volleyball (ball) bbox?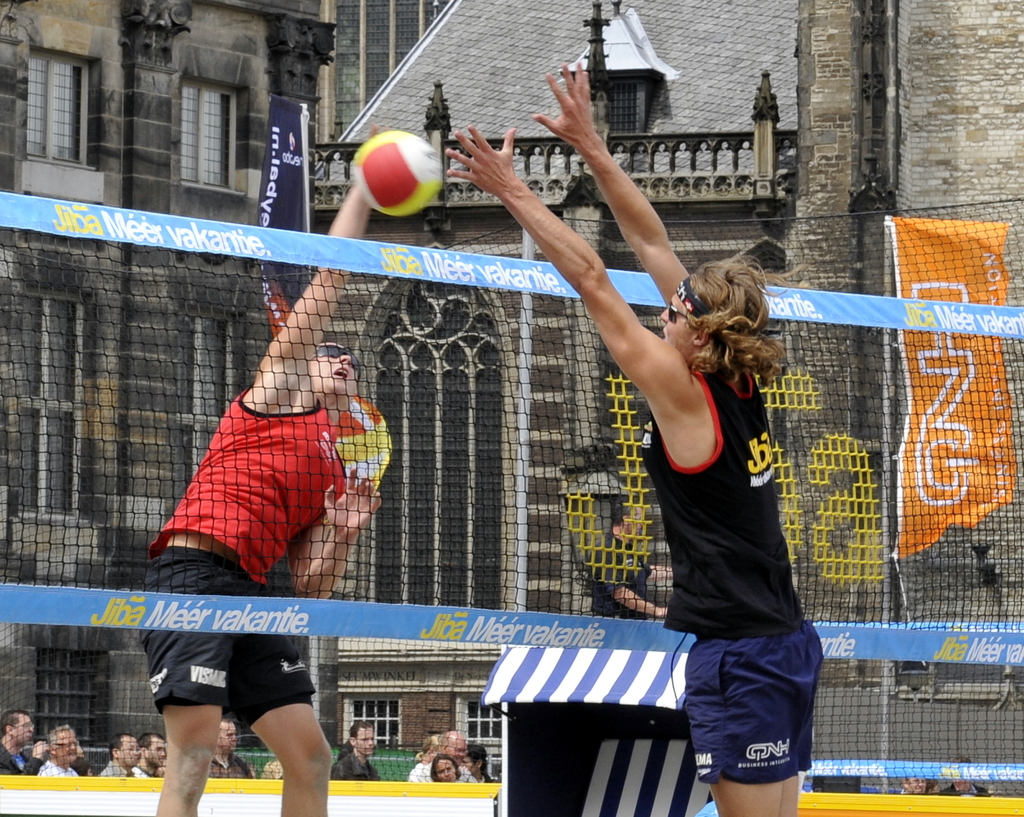
detection(349, 127, 445, 217)
